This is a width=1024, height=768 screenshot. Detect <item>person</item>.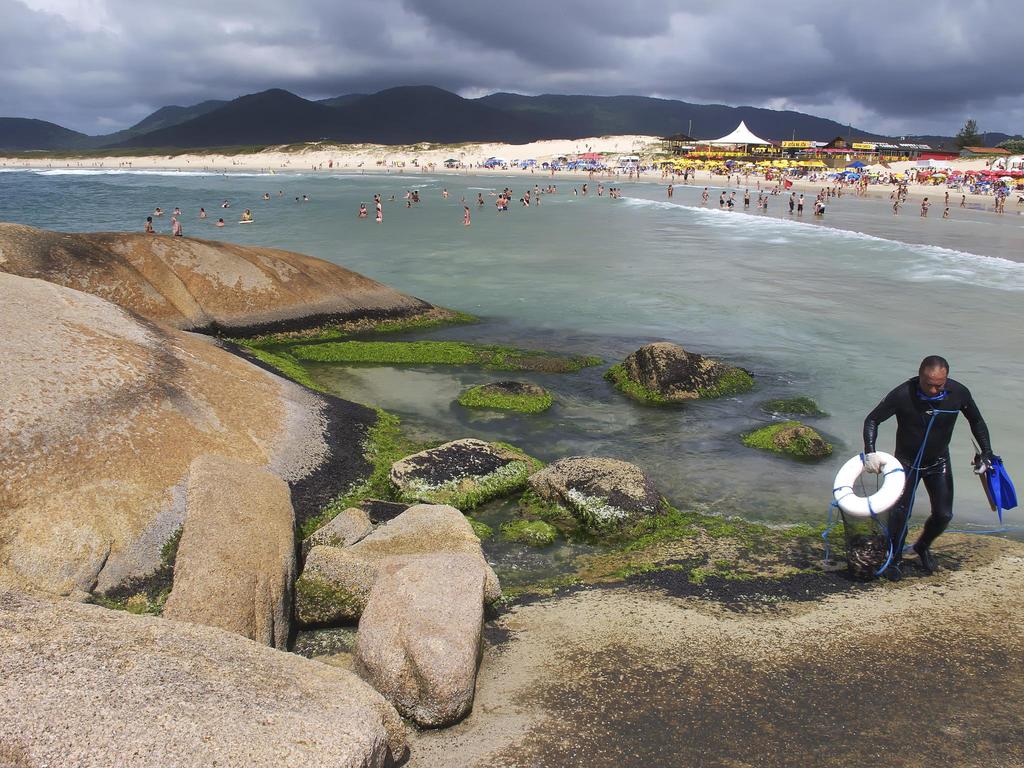
BBox(170, 205, 179, 214).
